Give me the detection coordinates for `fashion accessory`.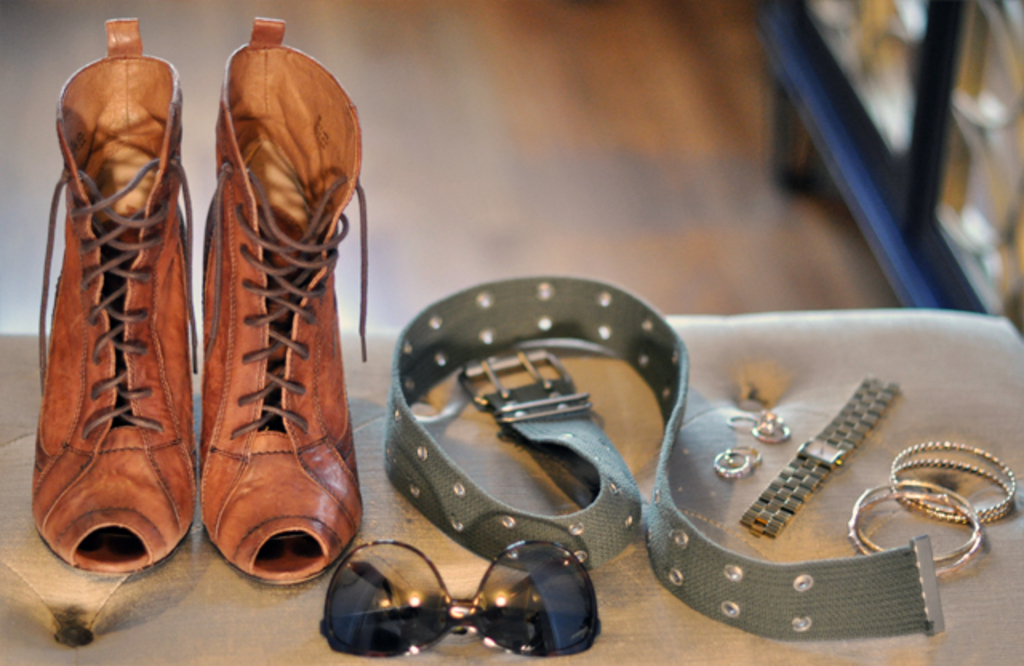
(731,410,757,427).
